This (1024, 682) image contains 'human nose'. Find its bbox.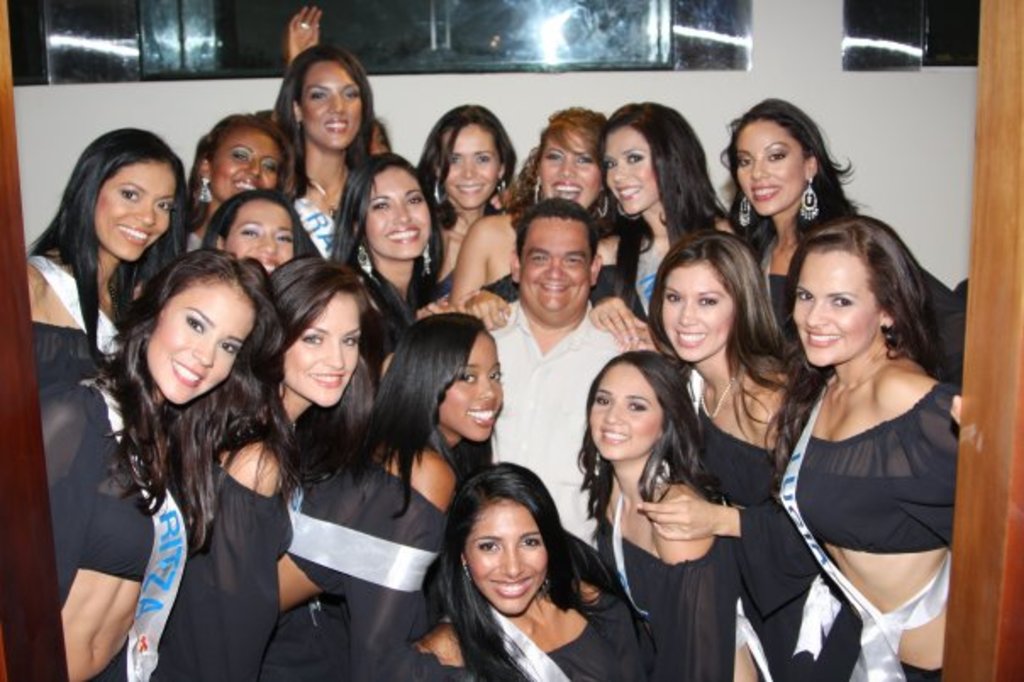
detection(682, 304, 697, 324).
